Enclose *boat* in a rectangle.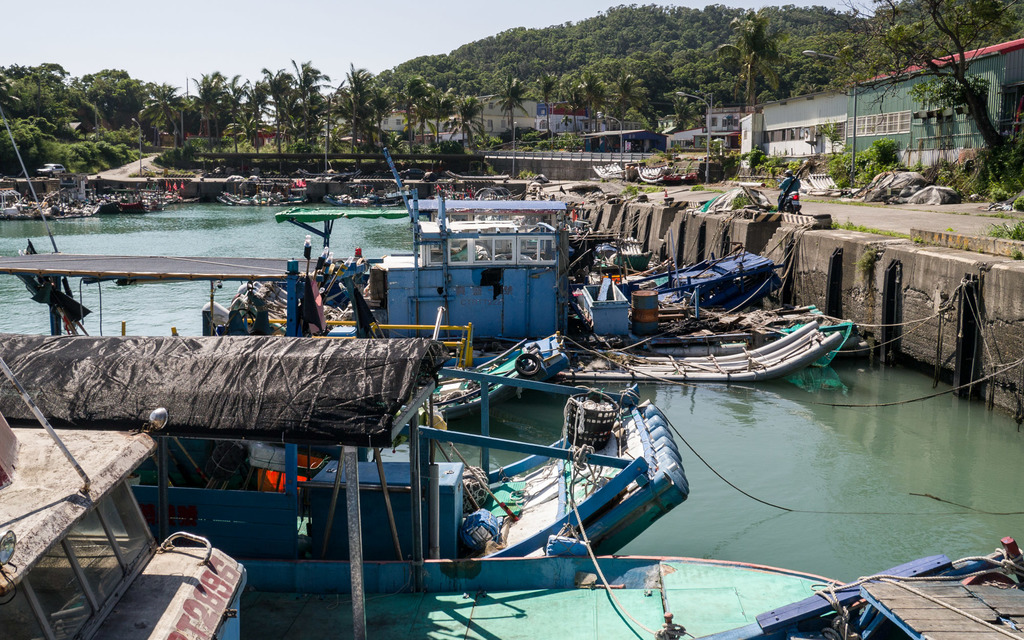
locate(0, 357, 1023, 639).
